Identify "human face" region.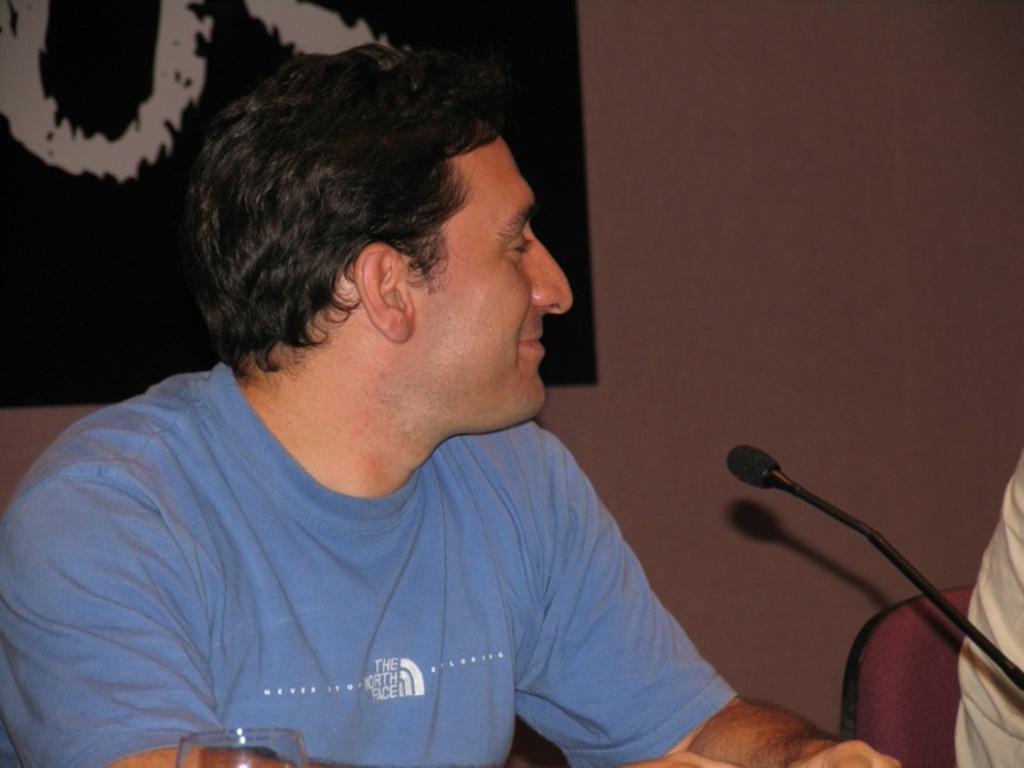
Region: locate(406, 116, 570, 436).
